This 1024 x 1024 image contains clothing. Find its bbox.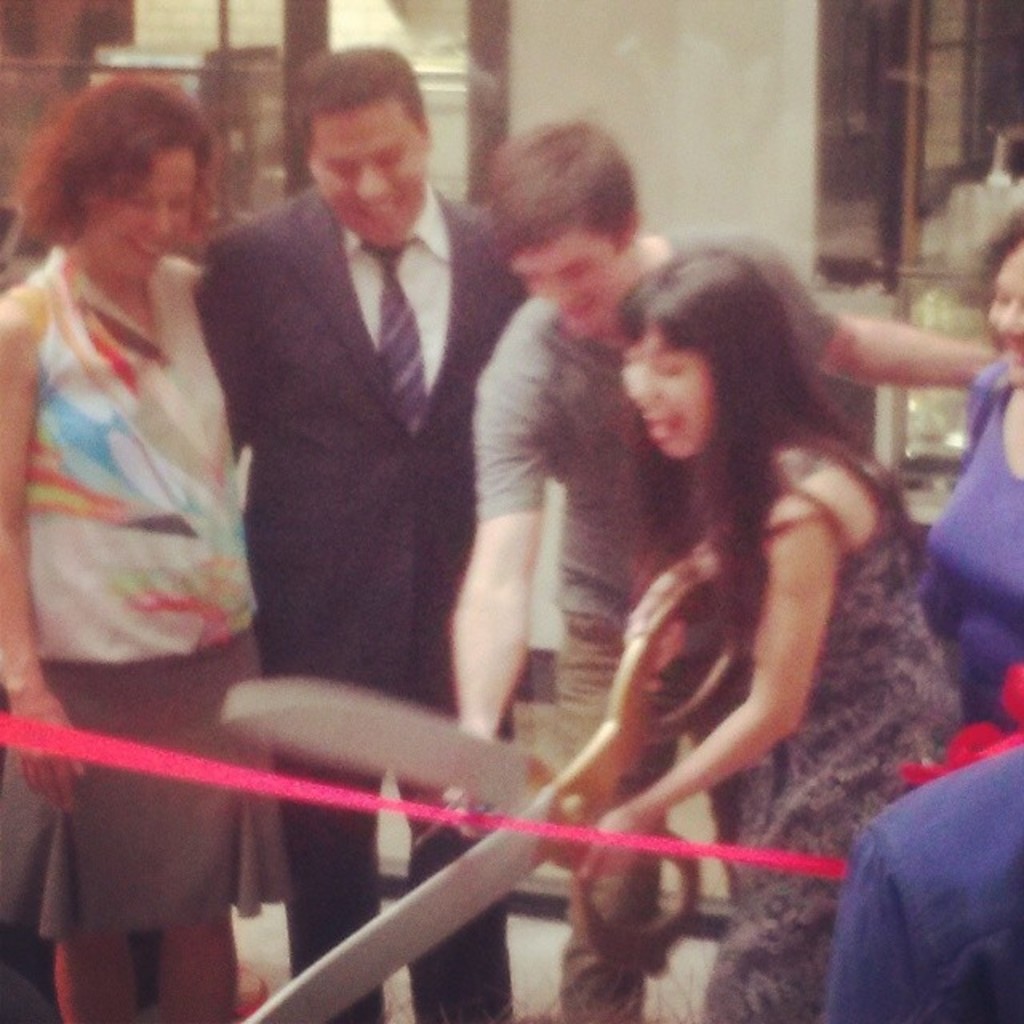
BBox(13, 130, 296, 904).
